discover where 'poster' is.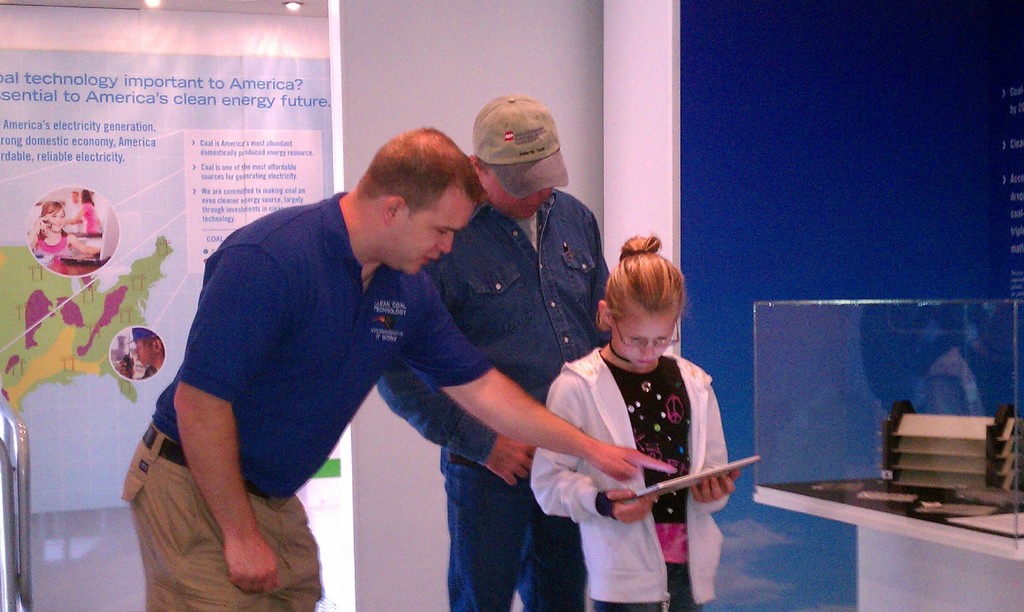
Discovered at (0, 46, 338, 513).
